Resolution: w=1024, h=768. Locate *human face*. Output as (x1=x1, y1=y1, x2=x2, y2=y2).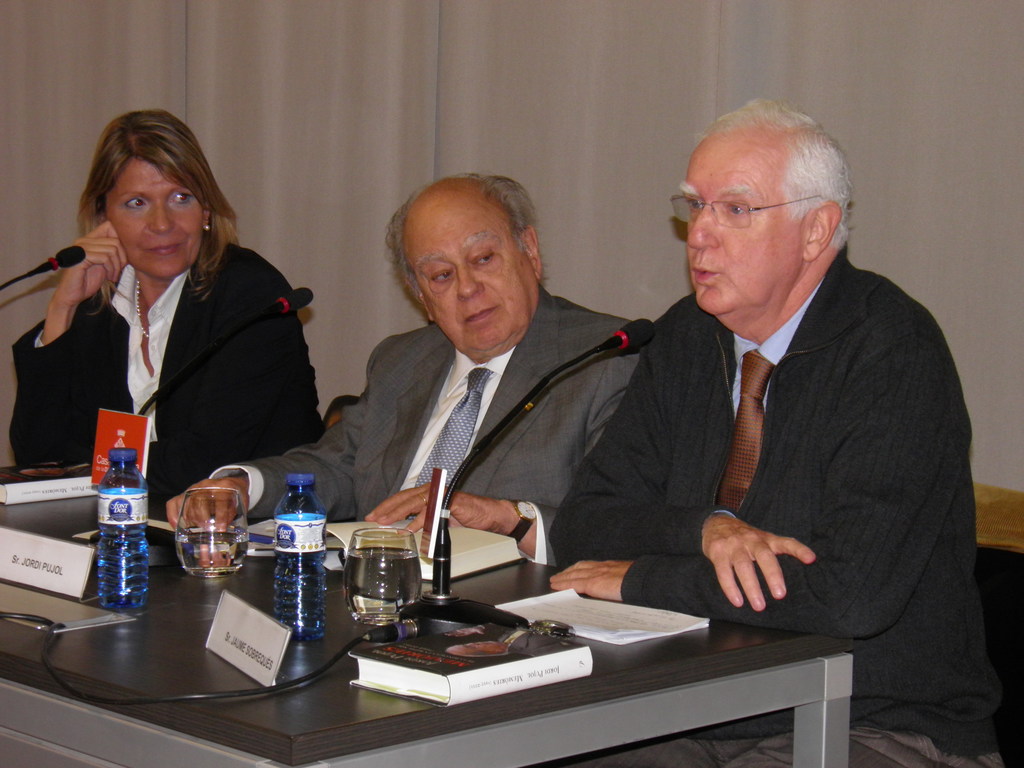
(x1=682, y1=132, x2=804, y2=312).
